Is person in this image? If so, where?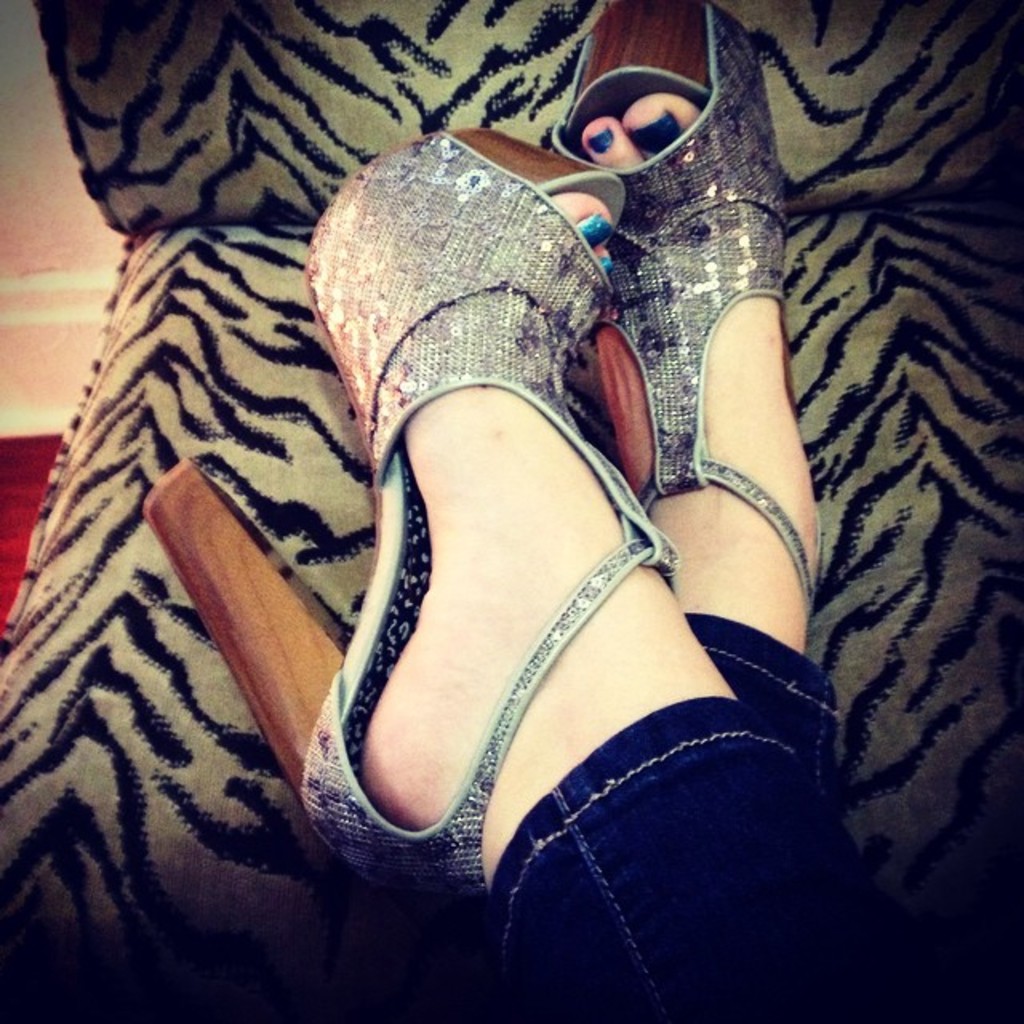
Yes, at bbox(365, 91, 877, 1022).
